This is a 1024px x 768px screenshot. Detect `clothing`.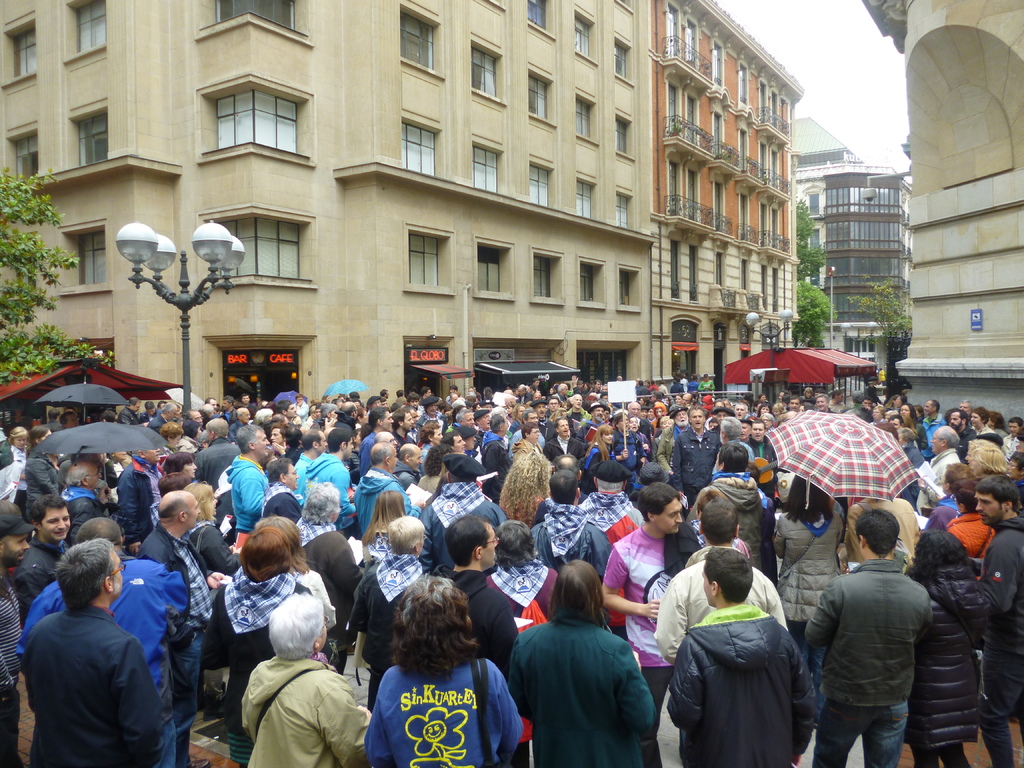
crop(195, 436, 252, 486).
